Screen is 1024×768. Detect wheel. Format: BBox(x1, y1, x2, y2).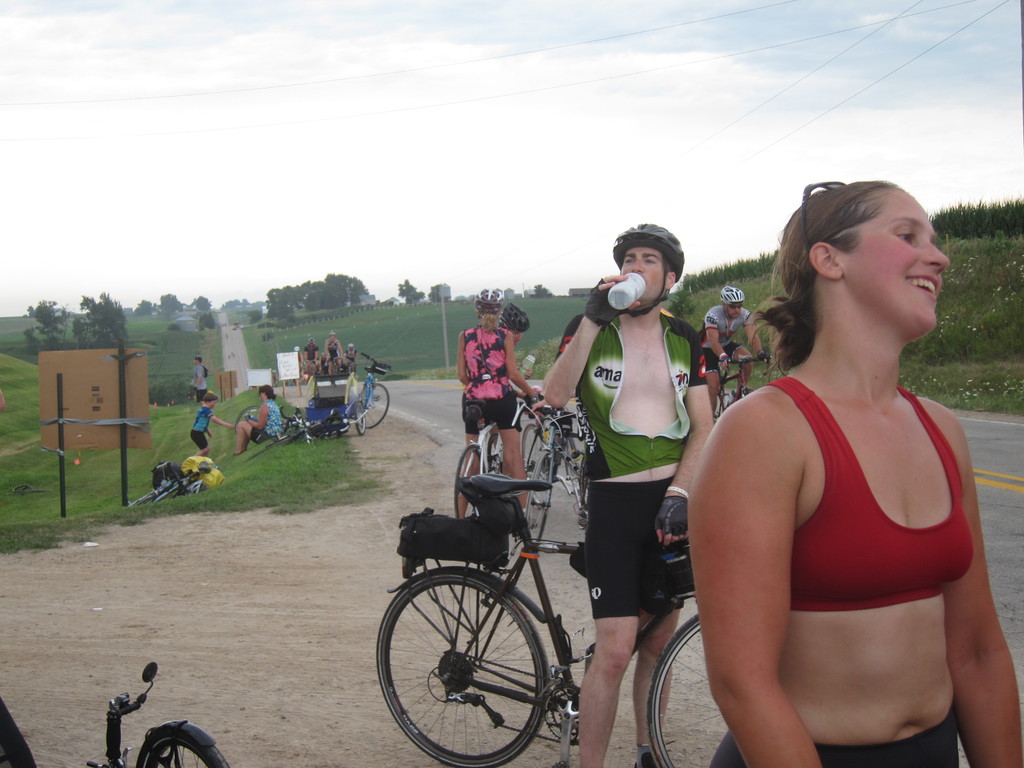
BBox(518, 426, 554, 507).
